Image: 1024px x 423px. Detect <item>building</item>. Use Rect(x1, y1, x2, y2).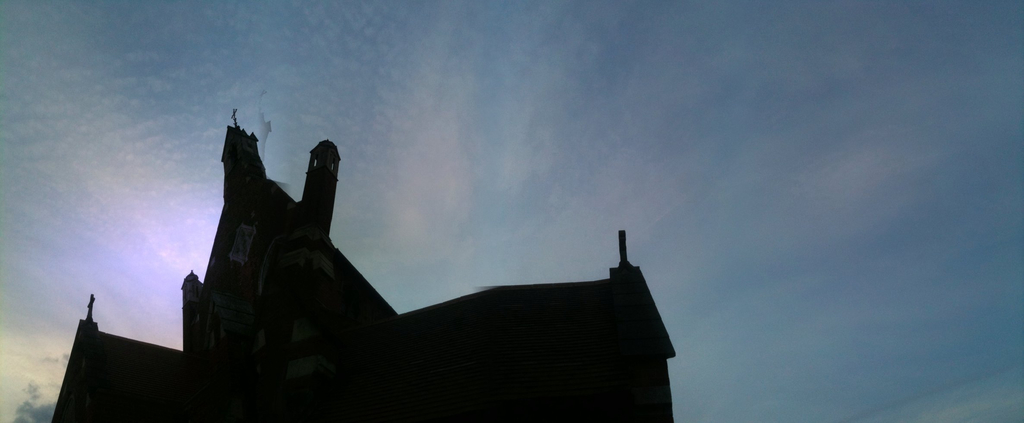
Rect(44, 102, 676, 422).
